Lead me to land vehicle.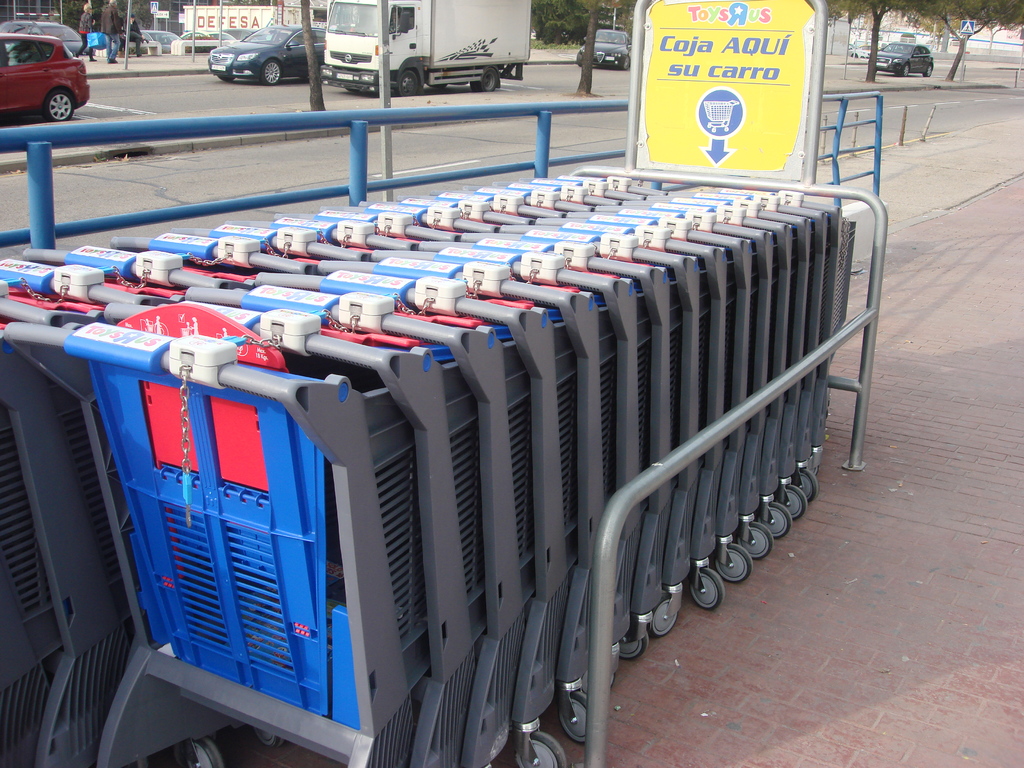
Lead to [576,27,632,71].
